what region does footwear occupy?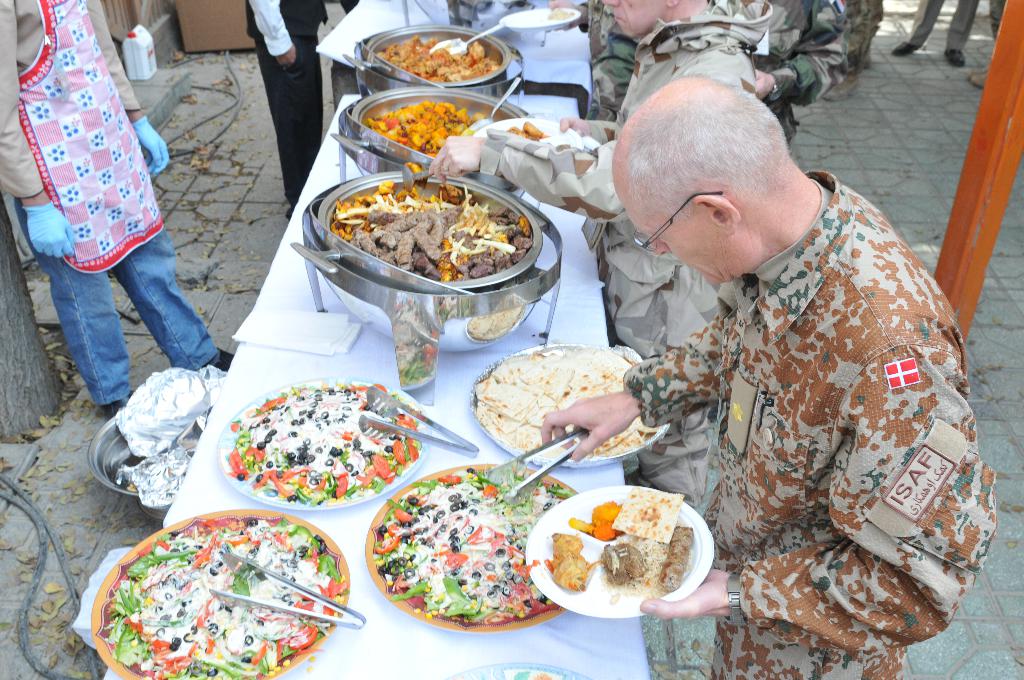
box=[945, 47, 964, 66].
